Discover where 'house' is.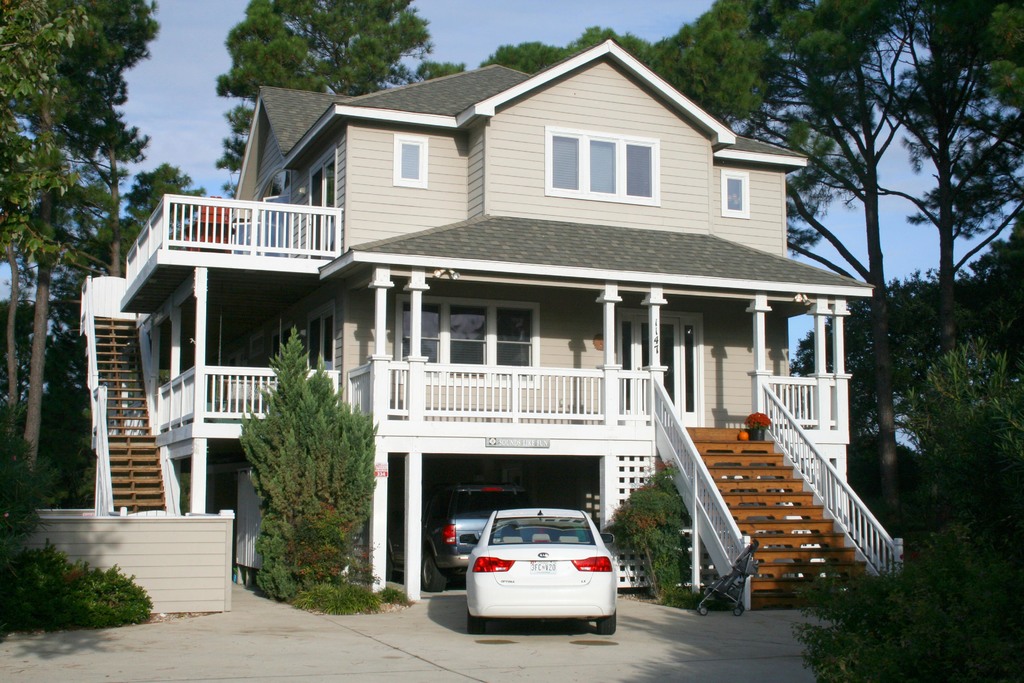
Discovered at locate(0, 34, 911, 619).
